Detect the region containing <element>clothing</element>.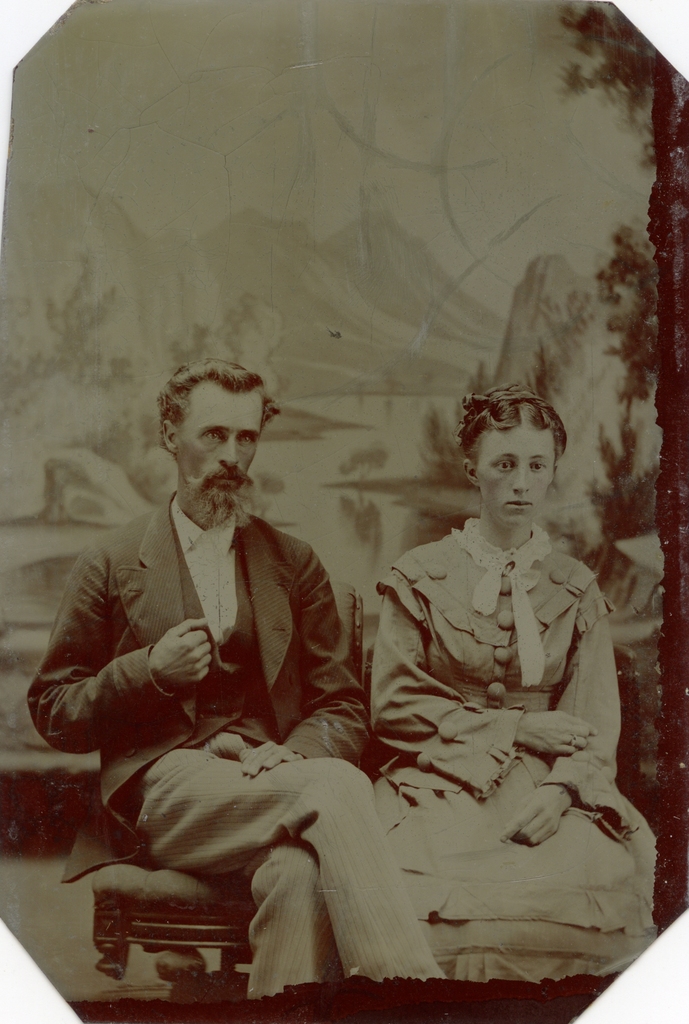
(368, 479, 653, 932).
